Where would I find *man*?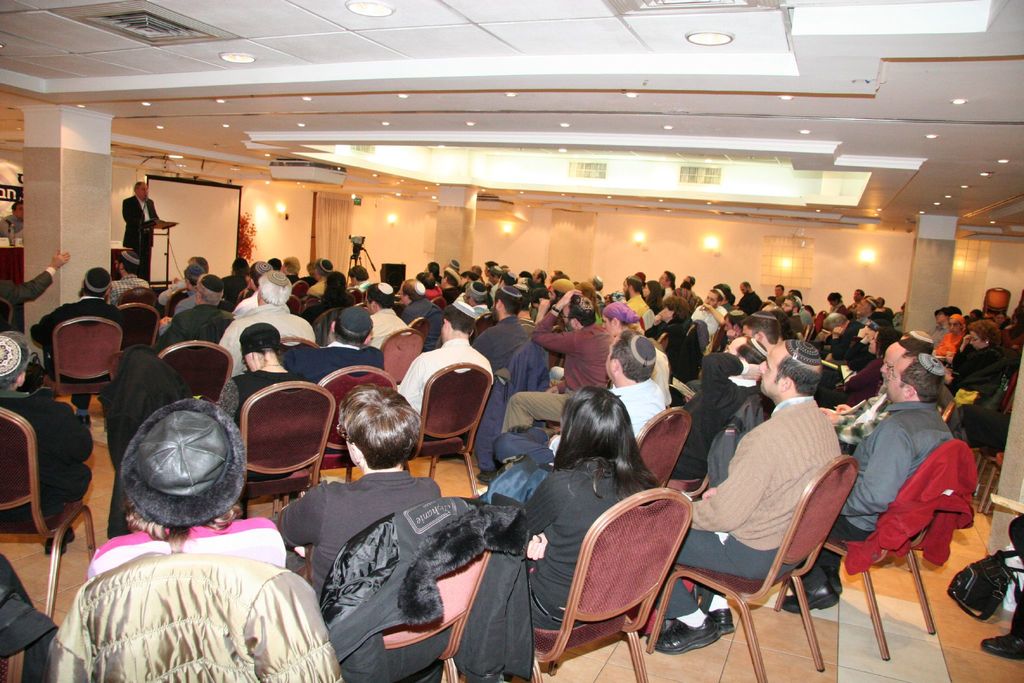
At [232, 263, 289, 320].
